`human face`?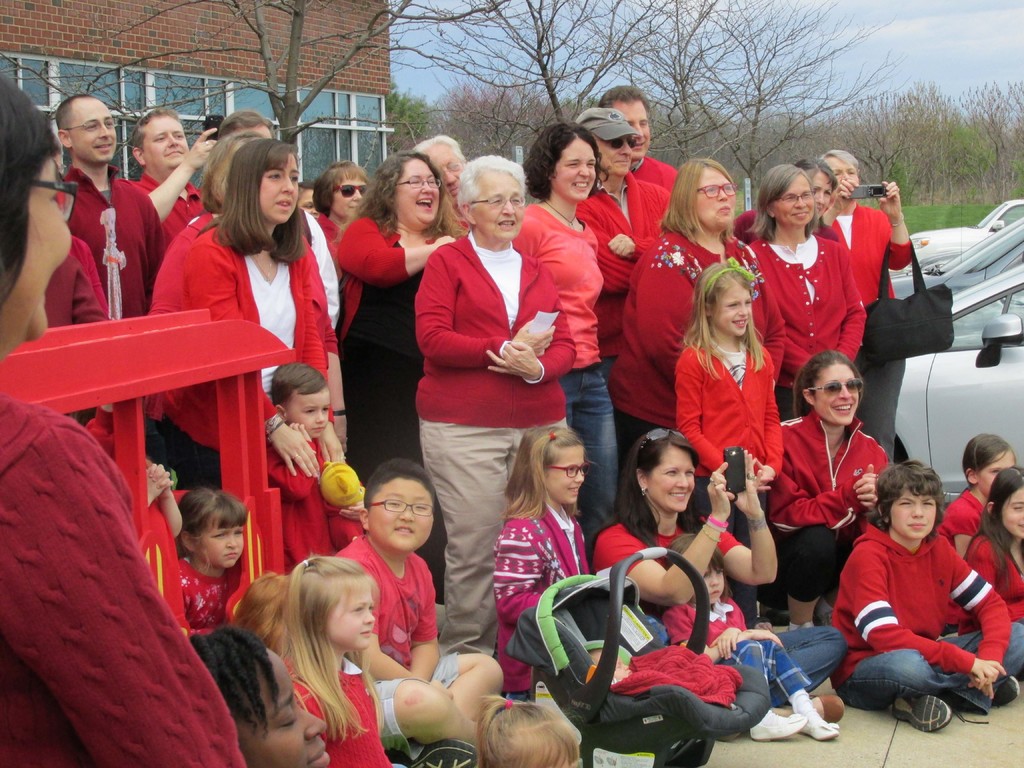
detection(396, 159, 439, 228)
